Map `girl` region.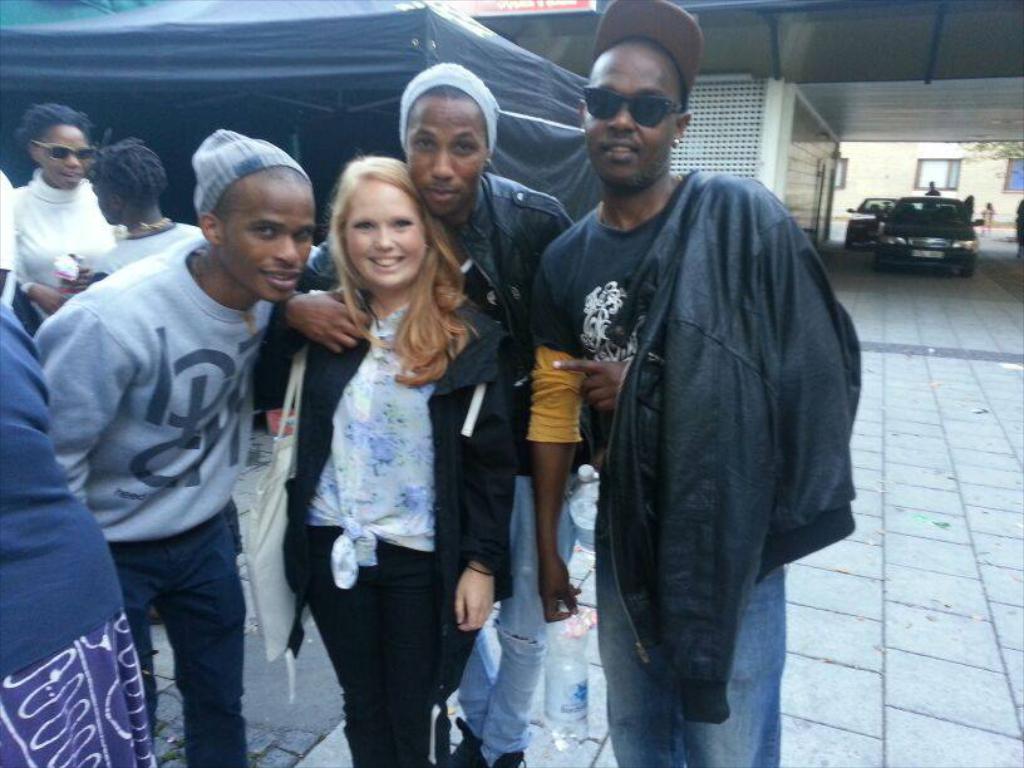
Mapped to [left=281, top=161, right=522, bottom=767].
